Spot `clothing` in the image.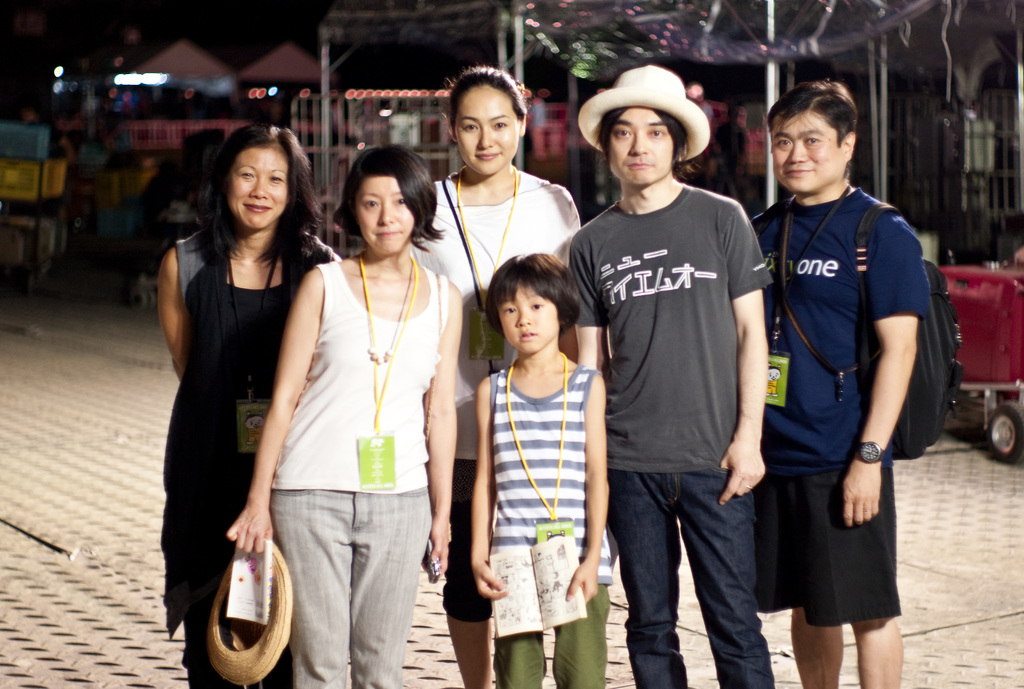
`clothing` found at Rect(751, 179, 932, 473).
